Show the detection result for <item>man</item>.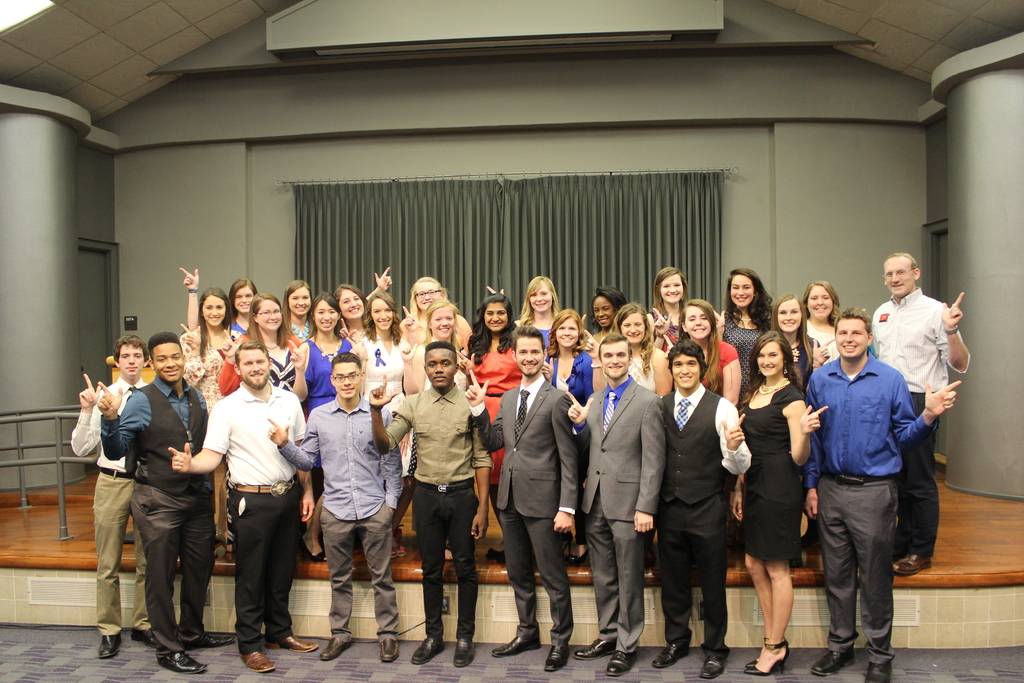
[x1=191, y1=341, x2=298, y2=665].
